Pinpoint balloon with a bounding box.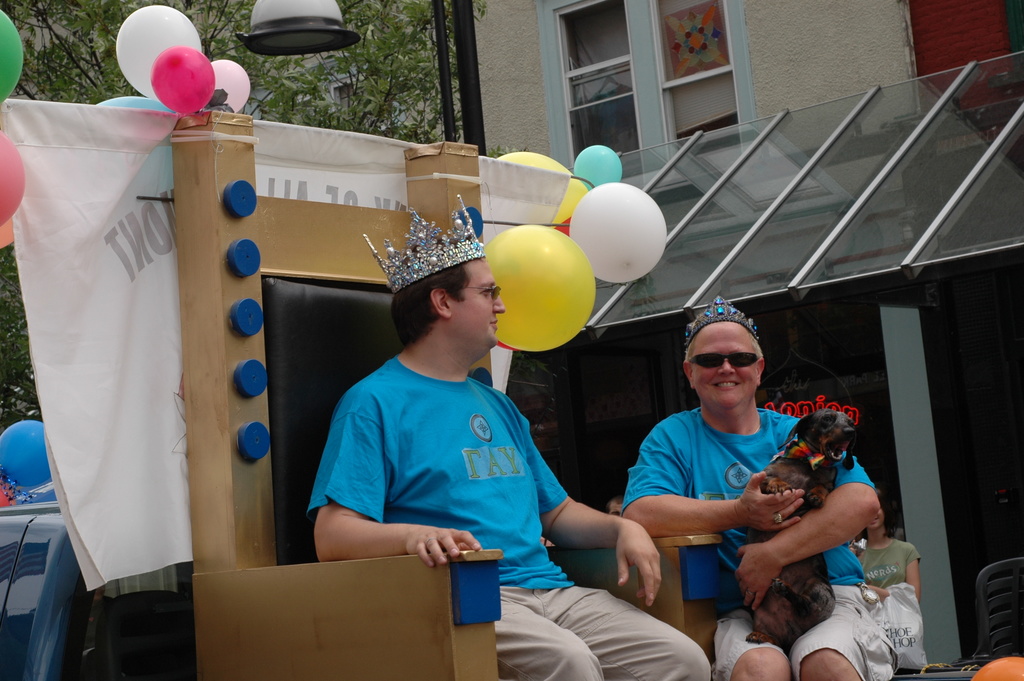
region(150, 47, 215, 116).
